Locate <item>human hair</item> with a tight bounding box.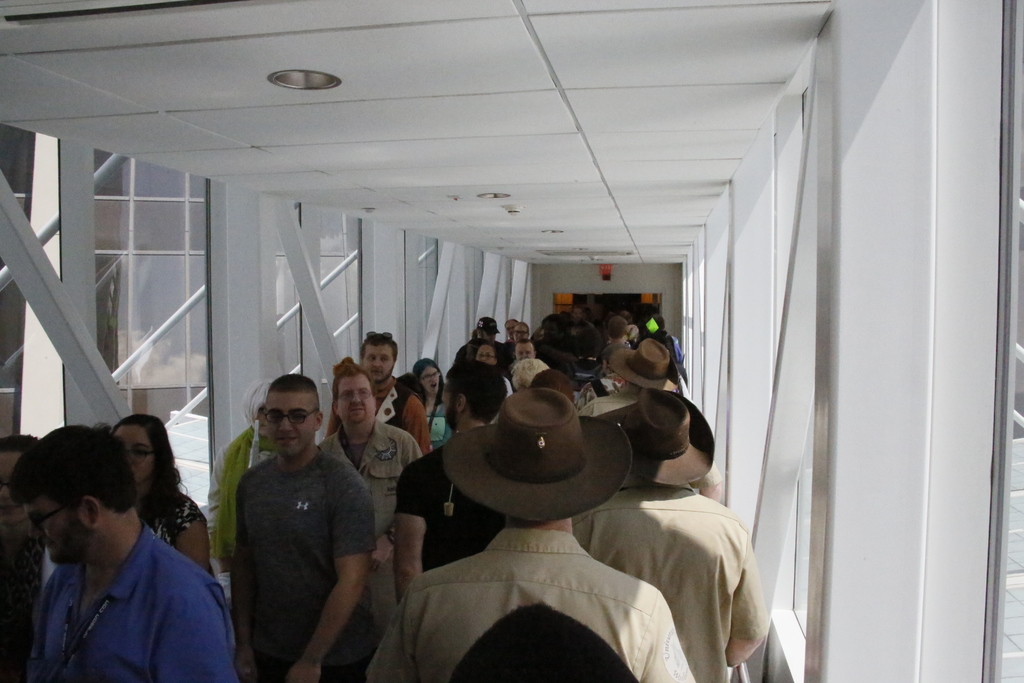
<bbox>331, 359, 380, 397</bbox>.
